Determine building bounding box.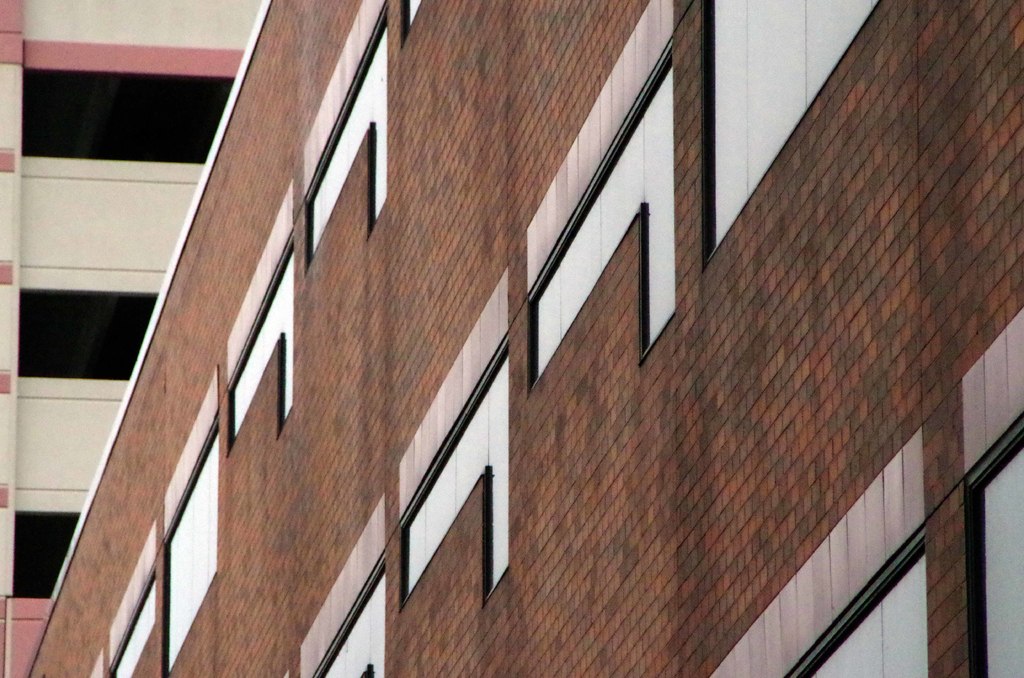
Determined: left=0, top=0, right=260, bottom=677.
